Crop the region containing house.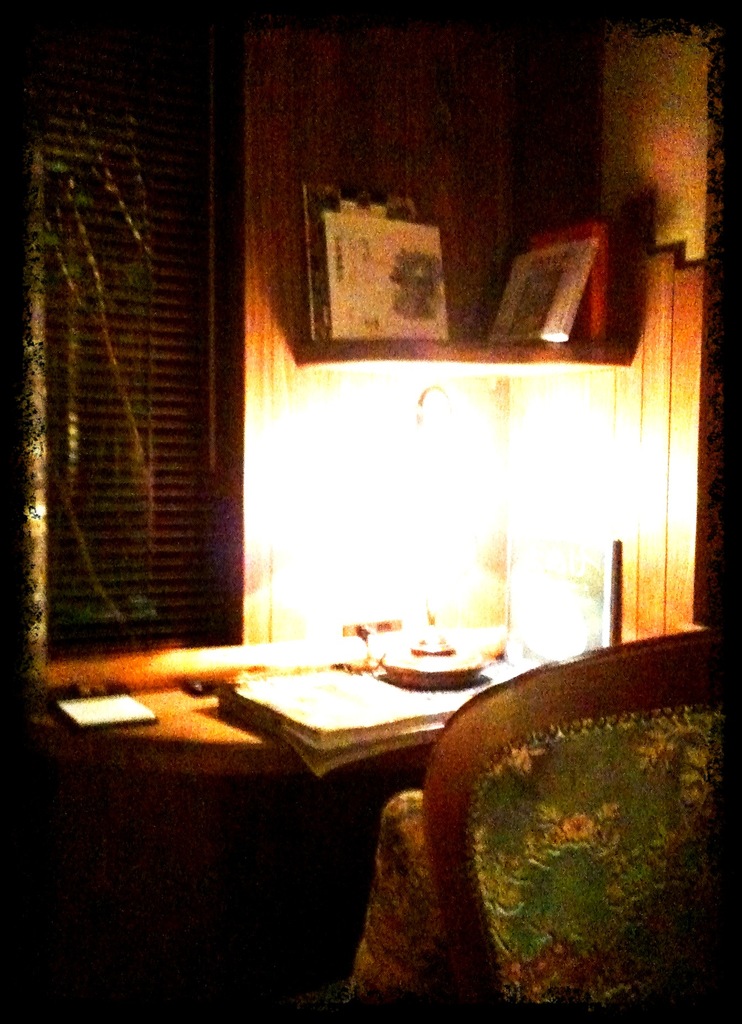
Crop region: select_region(0, 0, 741, 995).
